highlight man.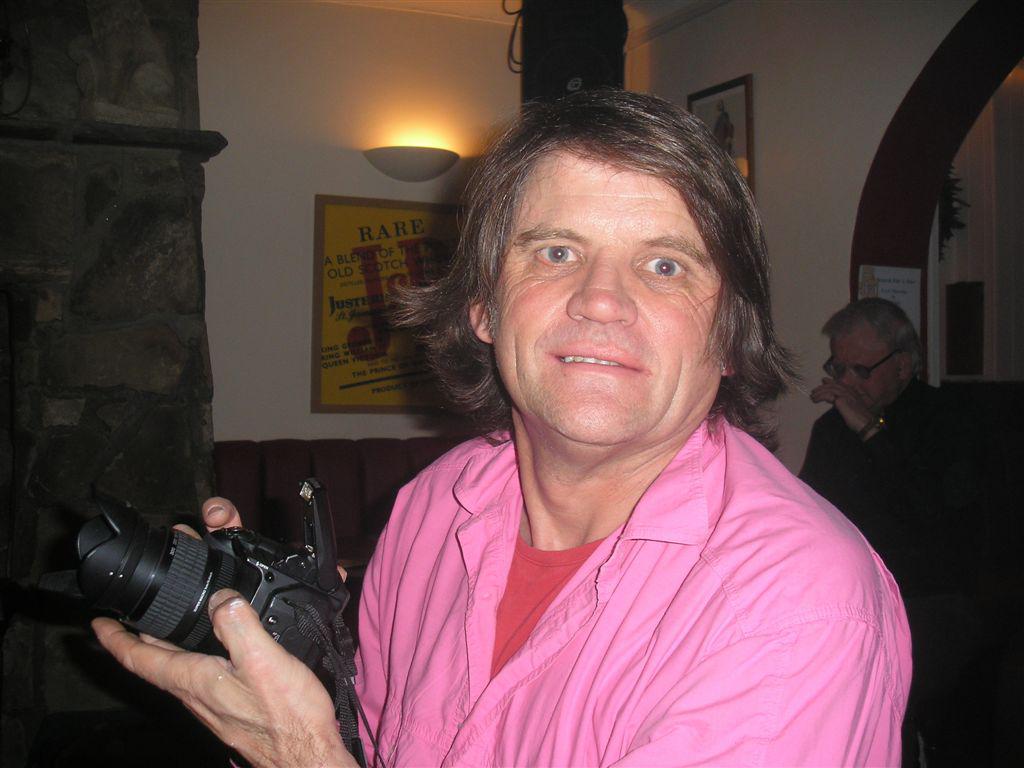
Highlighted region: [794, 296, 944, 566].
